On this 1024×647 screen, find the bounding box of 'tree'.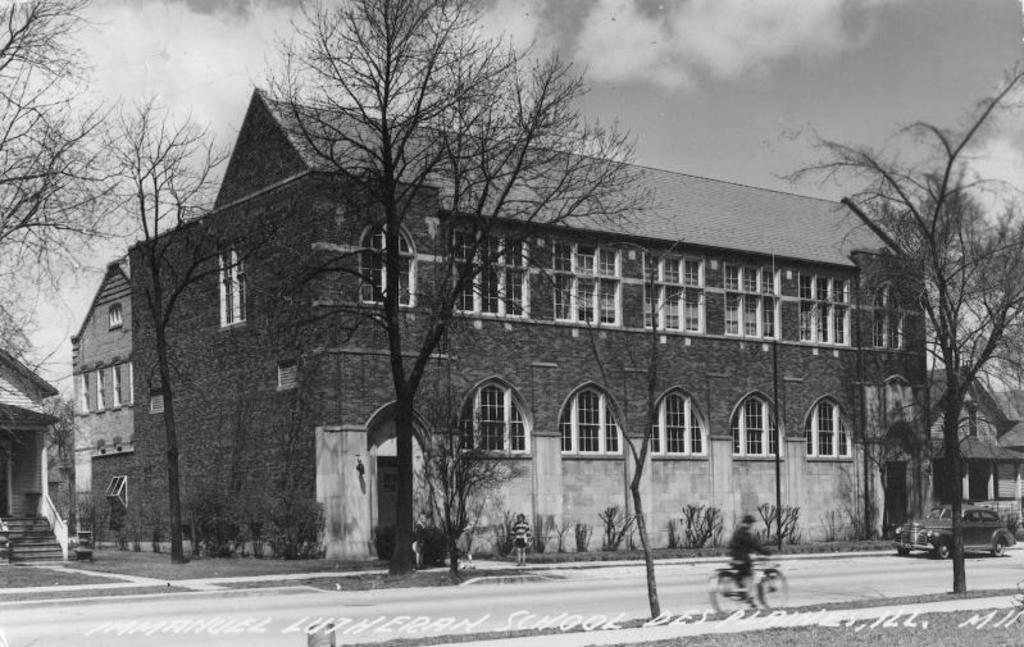
Bounding box: bbox=(845, 51, 1001, 568).
